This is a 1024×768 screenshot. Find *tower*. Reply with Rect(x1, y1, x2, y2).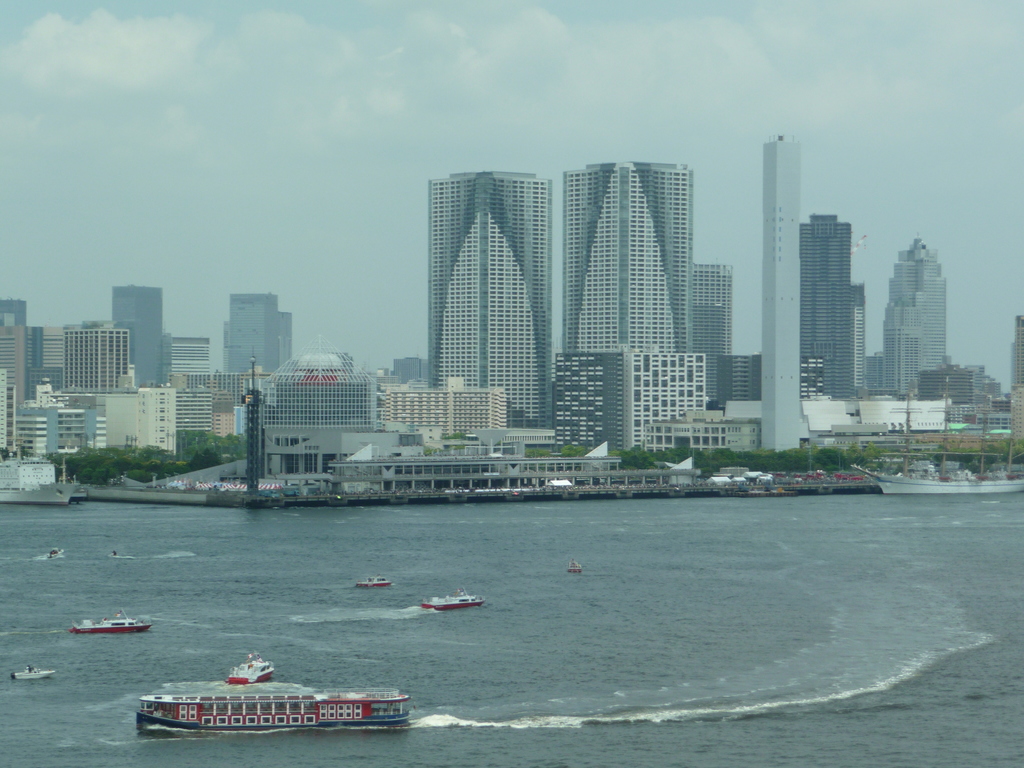
Rect(403, 118, 768, 477).
